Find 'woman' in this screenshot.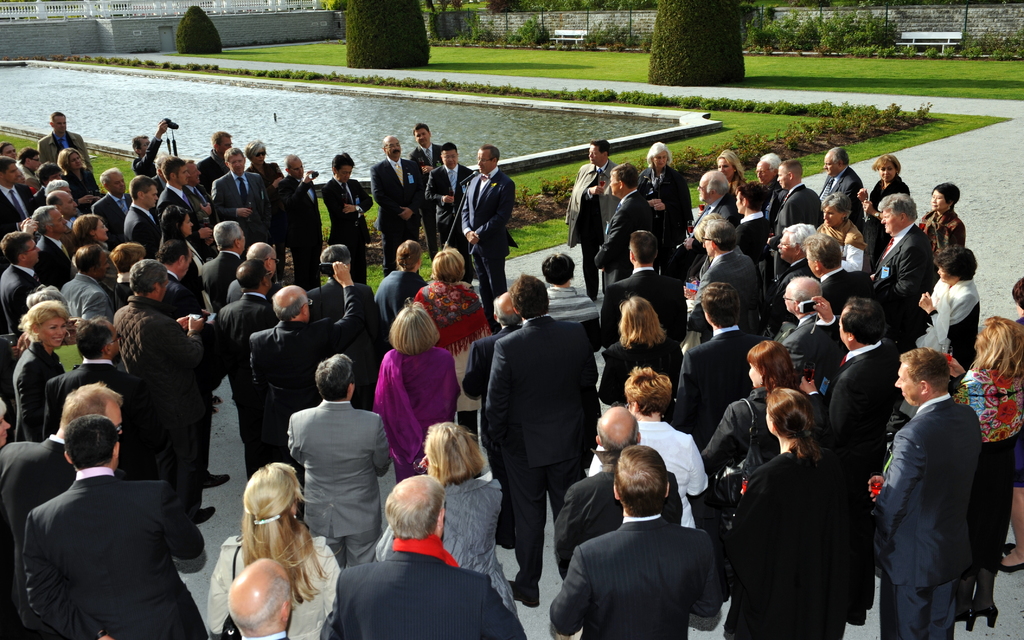
The bounding box for 'woman' is 51:145:102:217.
